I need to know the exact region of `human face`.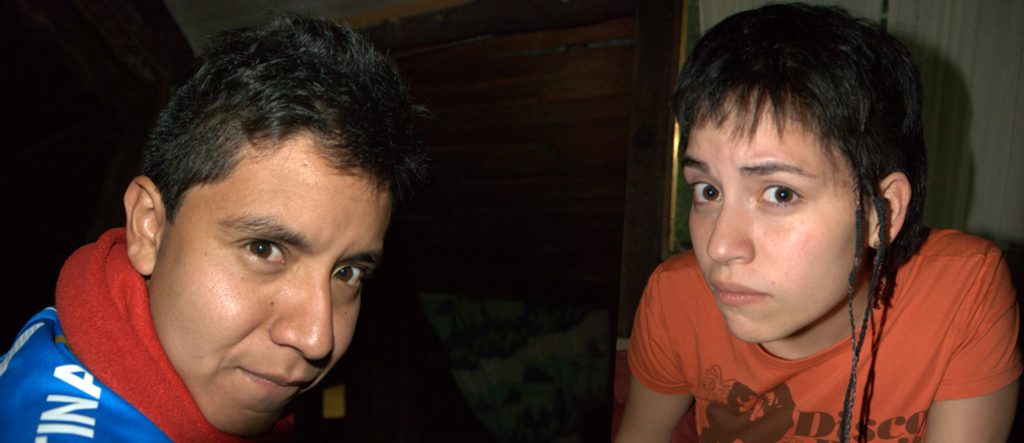
Region: box(152, 140, 390, 433).
